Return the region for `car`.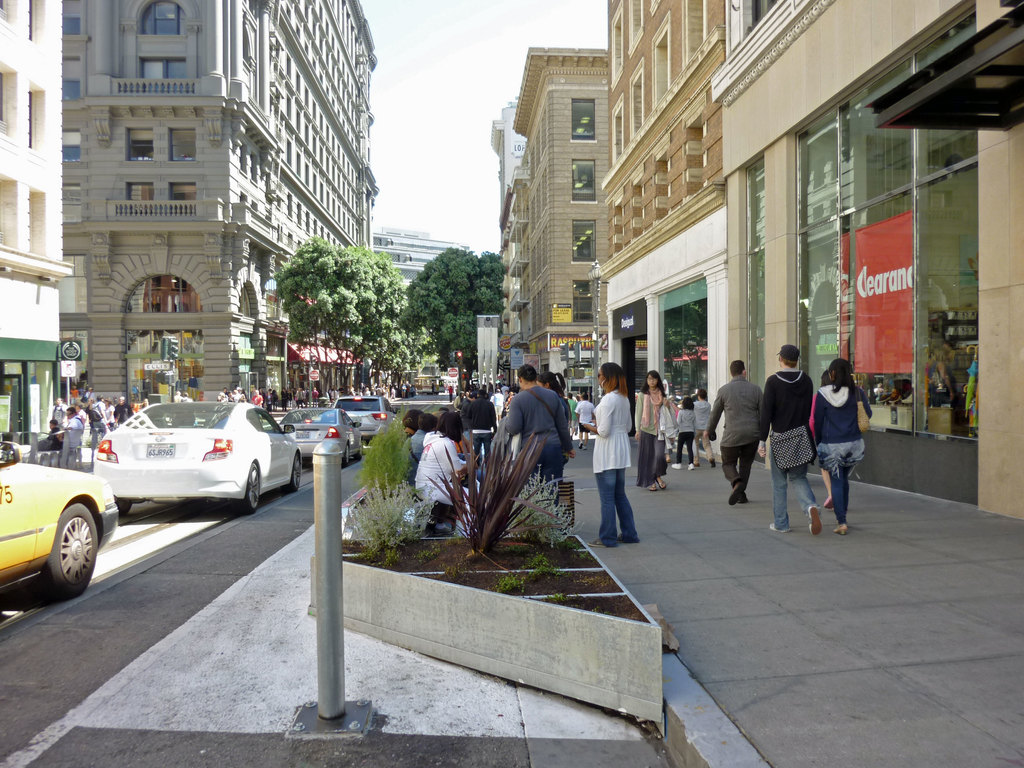
{"x1": 98, "y1": 399, "x2": 300, "y2": 504}.
